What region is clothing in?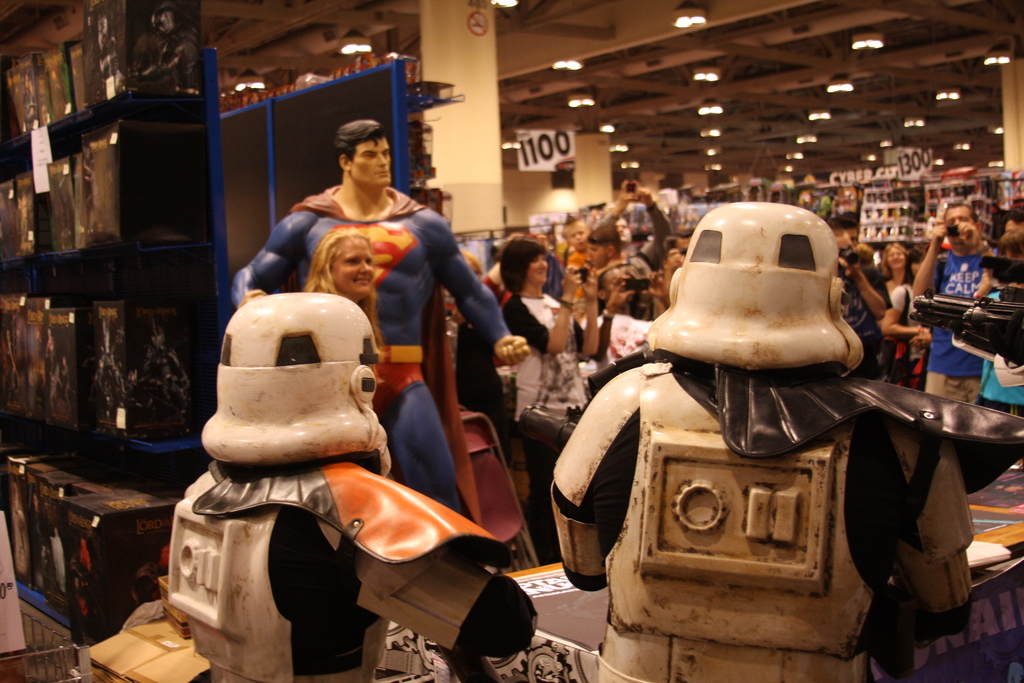
box(231, 181, 515, 520).
